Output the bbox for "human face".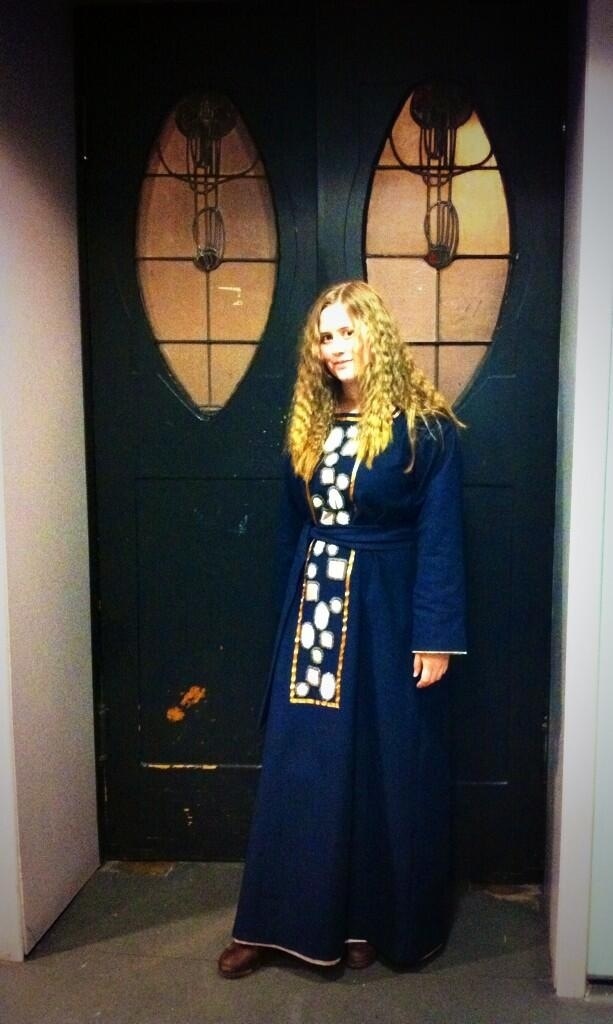
bbox=[314, 298, 367, 387].
